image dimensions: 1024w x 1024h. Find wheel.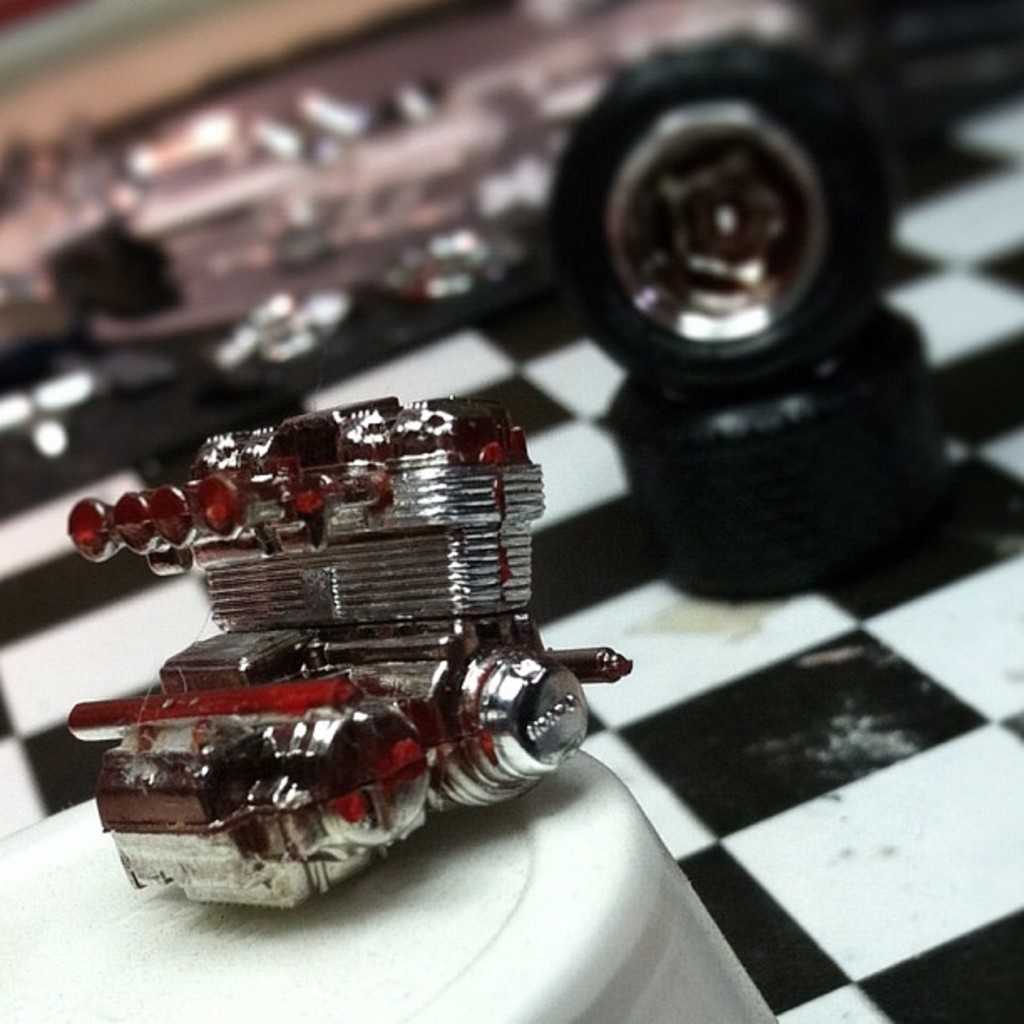
bbox=[579, 59, 890, 381].
